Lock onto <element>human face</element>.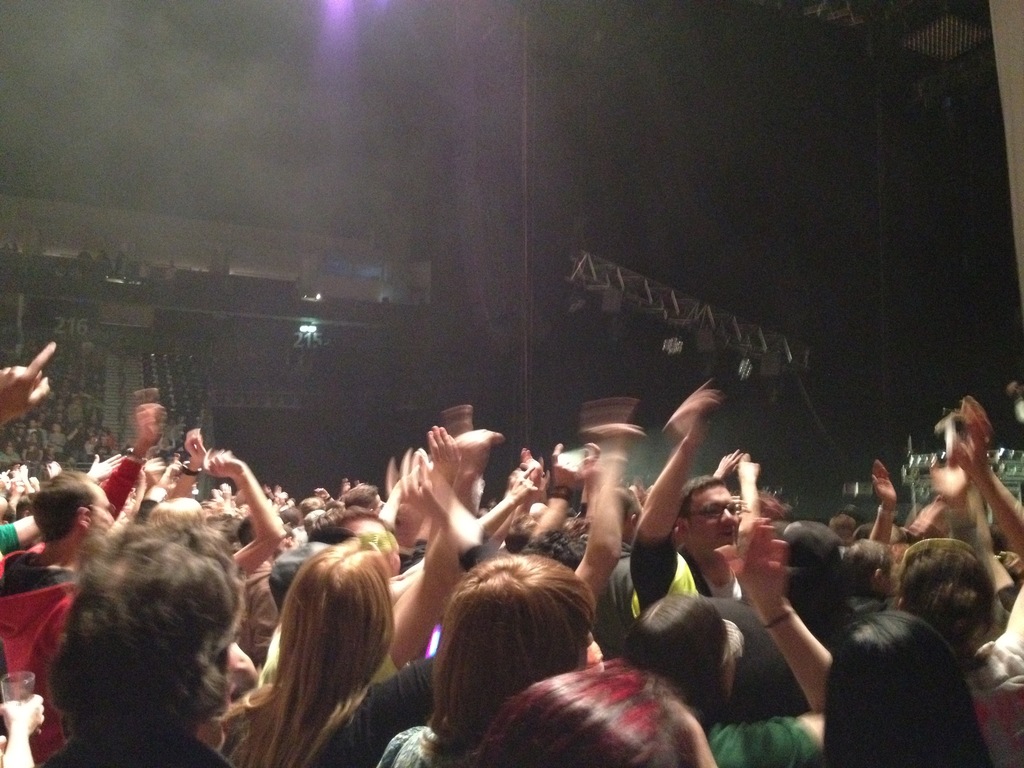
Locked: bbox=[688, 483, 739, 550].
